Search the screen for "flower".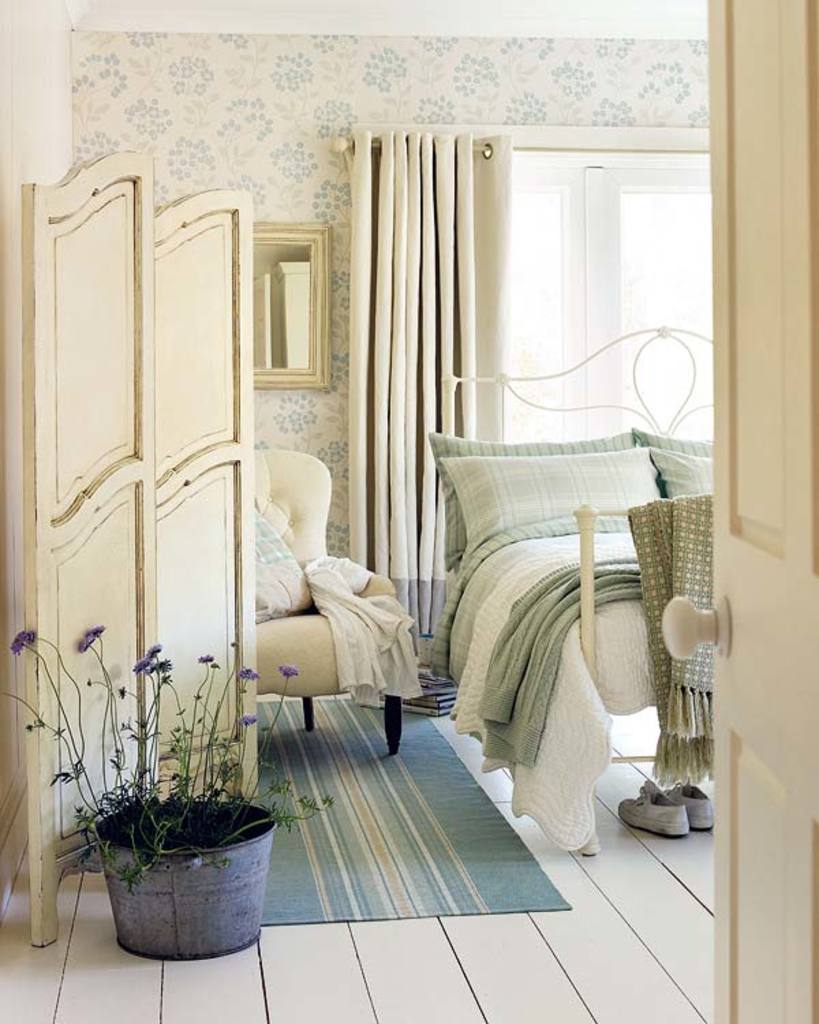
Found at 240,710,258,724.
